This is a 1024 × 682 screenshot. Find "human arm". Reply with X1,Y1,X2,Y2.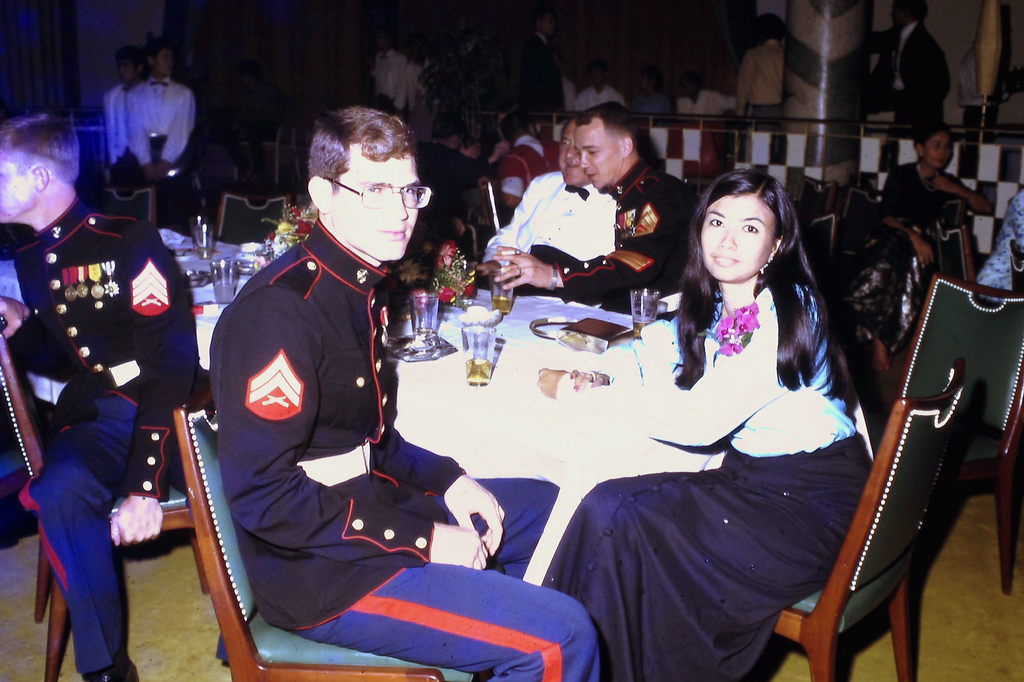
950,44,984,108.
